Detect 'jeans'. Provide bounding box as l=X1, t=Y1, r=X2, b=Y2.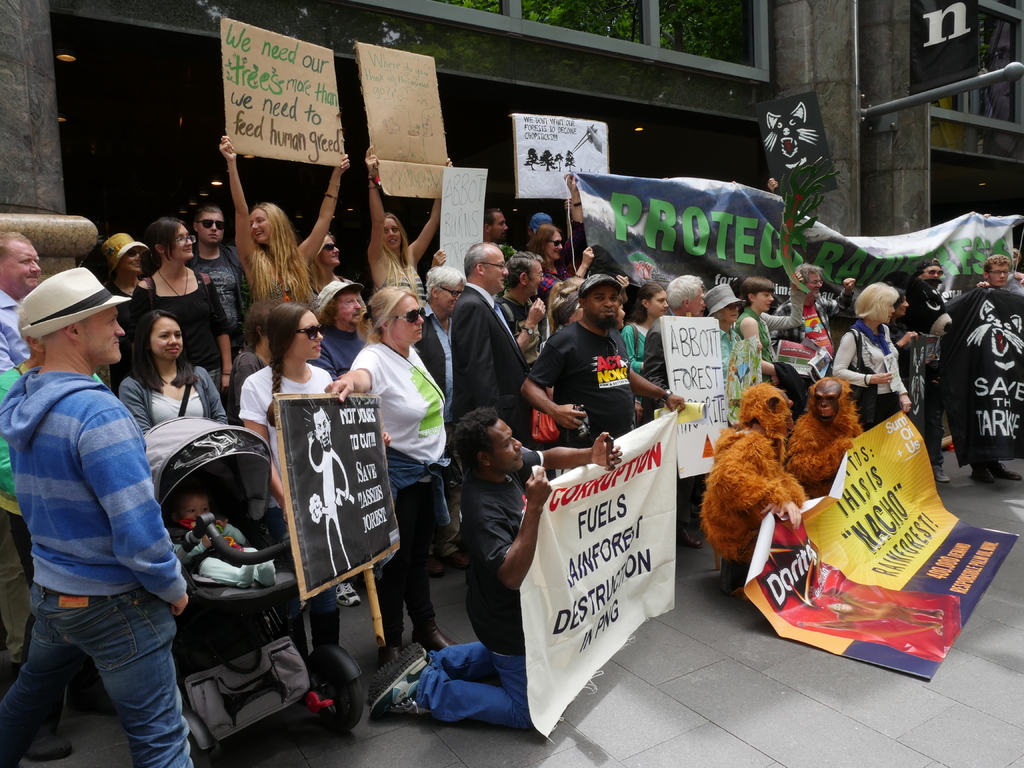
l=0, t=579, r=197, b=767.
